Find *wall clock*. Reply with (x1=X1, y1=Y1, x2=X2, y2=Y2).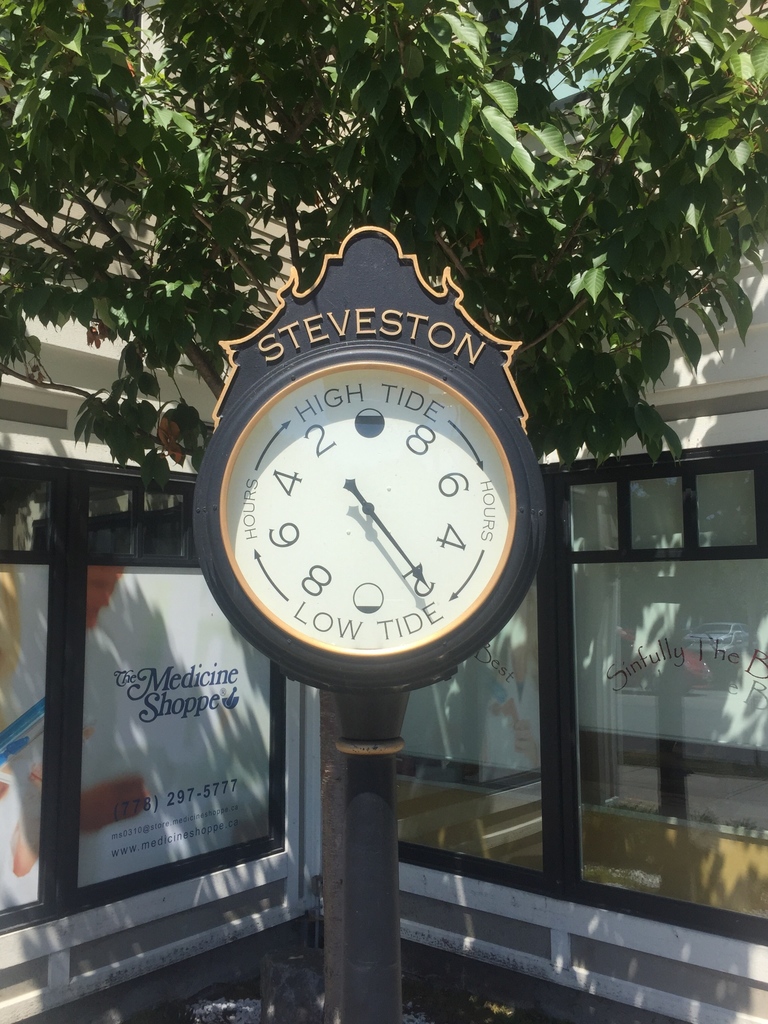
(x1=225, y1=292, x2=512, y2=687).
